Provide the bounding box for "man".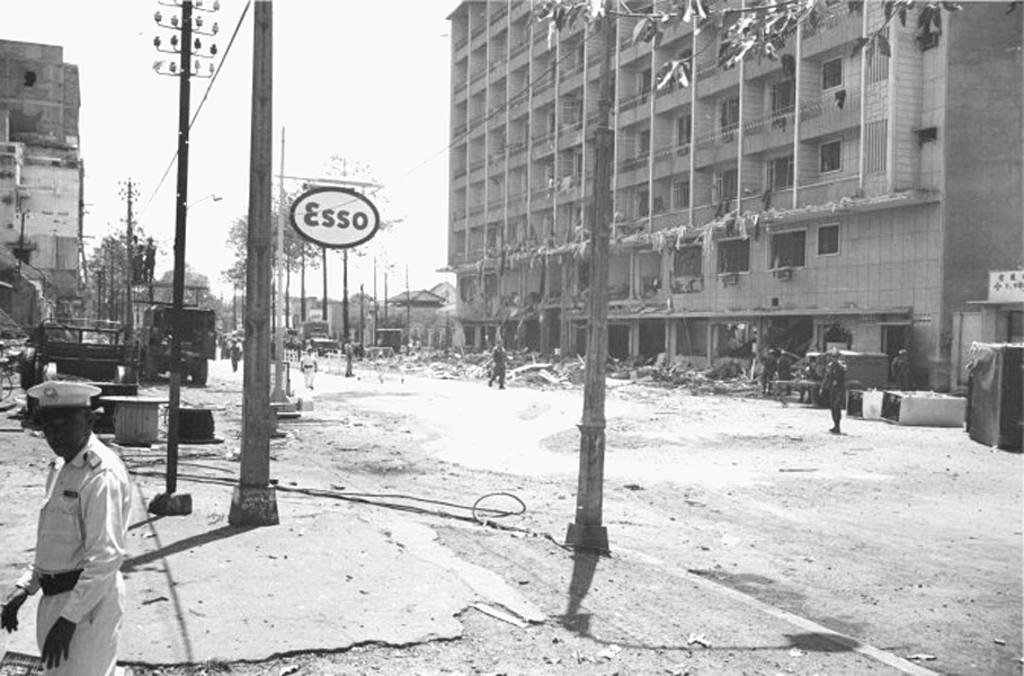
<box>344,336,356,380</box>.
